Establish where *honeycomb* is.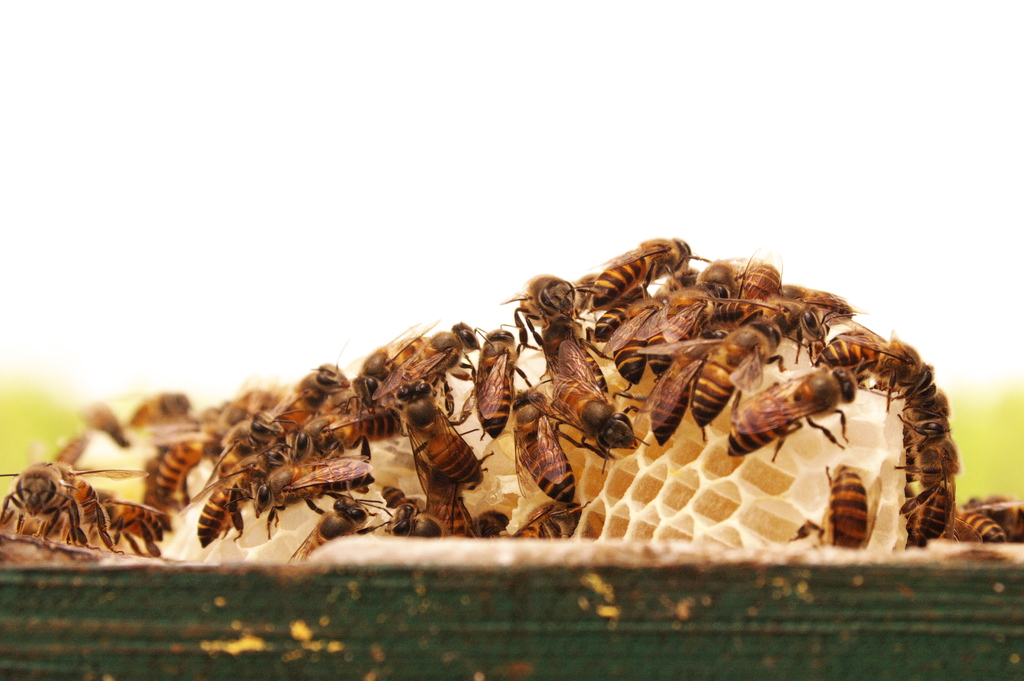
Established at l=148, t=276, r=920, b=540.
